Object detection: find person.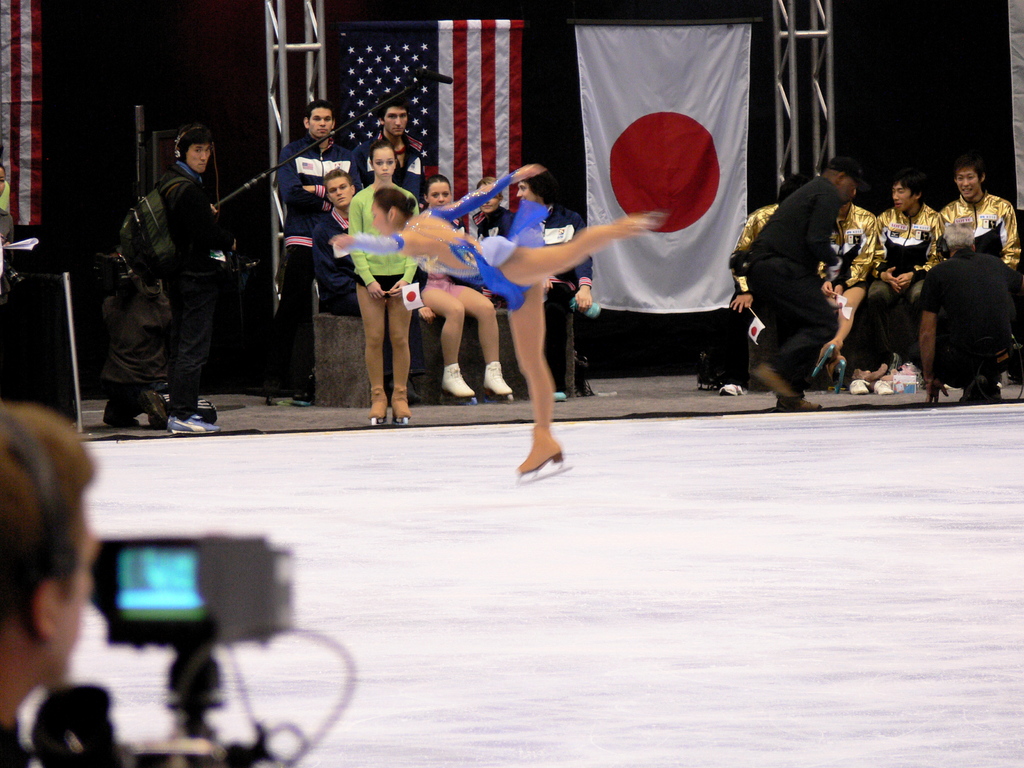
{"x1": 92, "y1": 254, "x2": 171, "y2": 428}.
